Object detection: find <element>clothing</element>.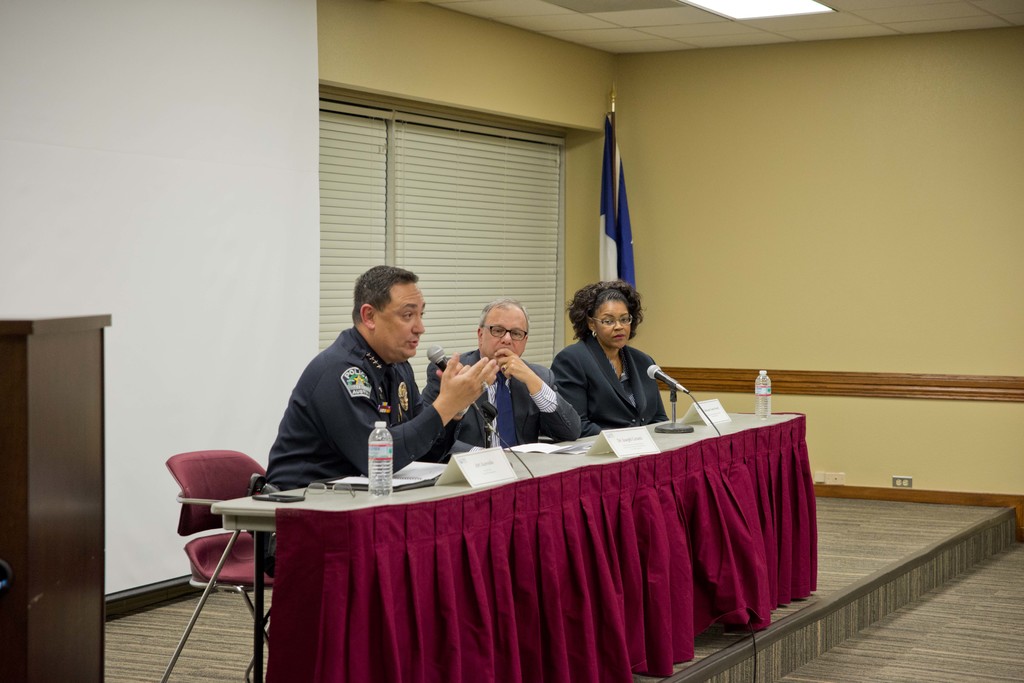
<box>548,340,668,433</box>.
